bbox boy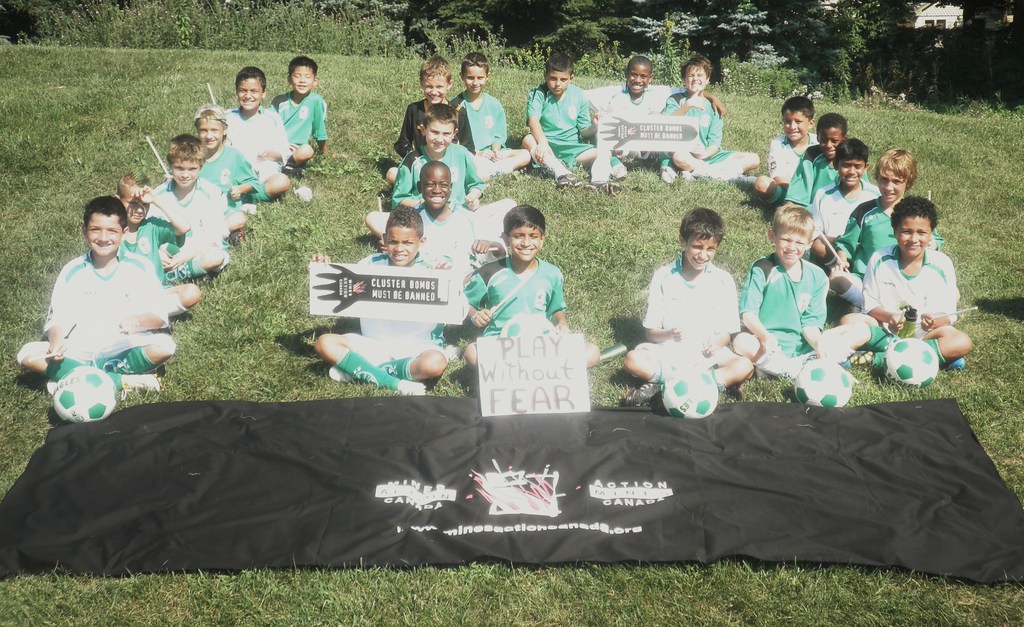
bbox=[735, 200, 872, 390]
